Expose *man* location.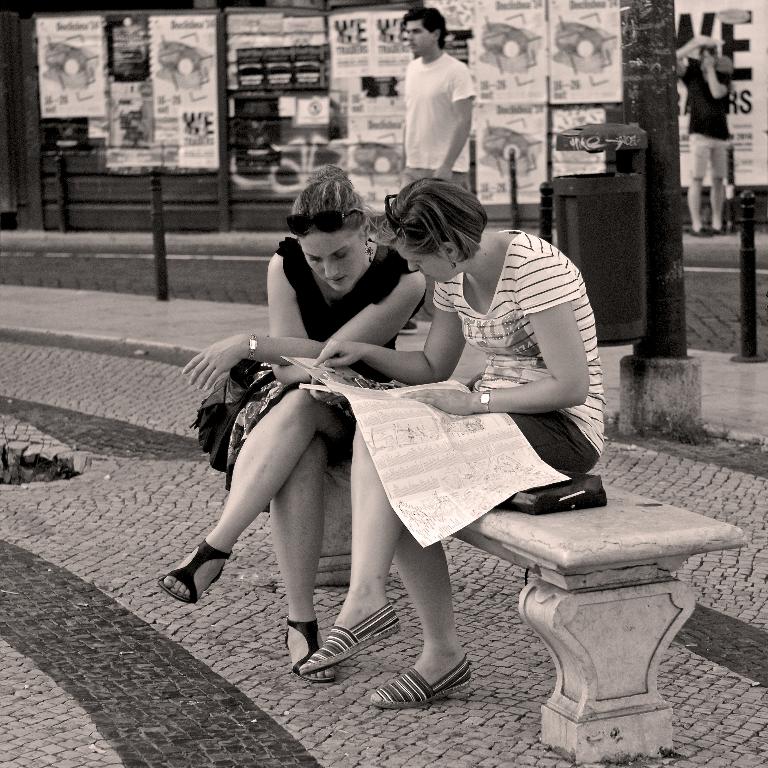
Exposed at {"left": 672, "top": 32, "right": 733, "bottom": 237}.
